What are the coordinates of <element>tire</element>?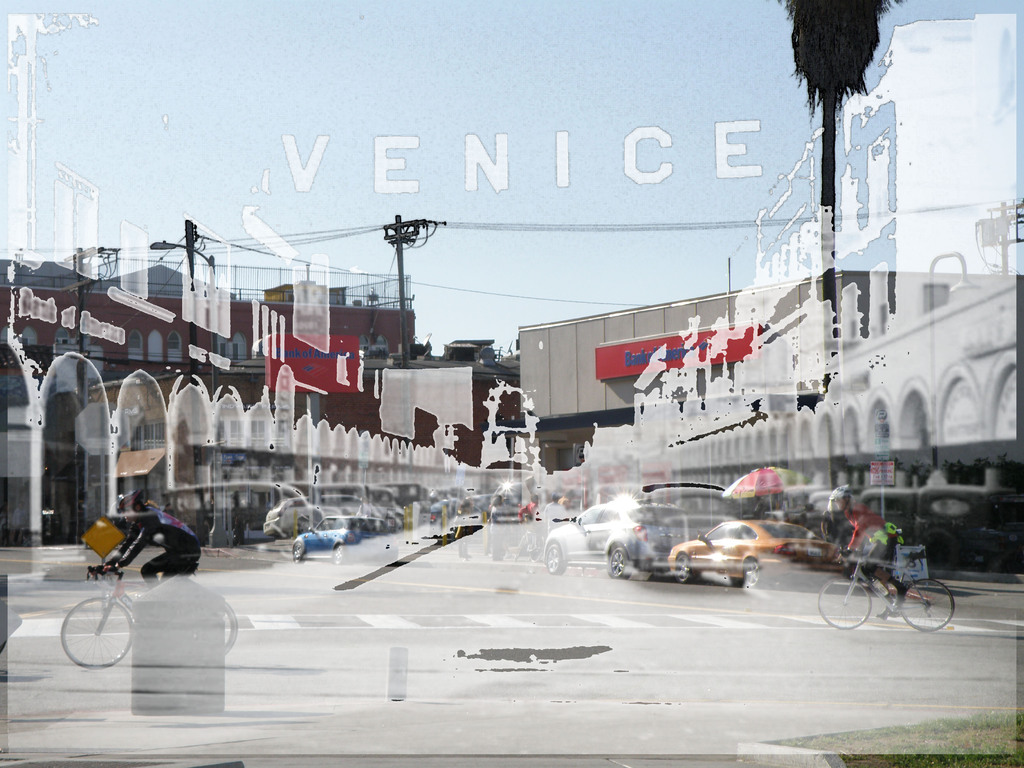
{"left": 741, "top": 559, "right": 761, "bottom": 585}.
